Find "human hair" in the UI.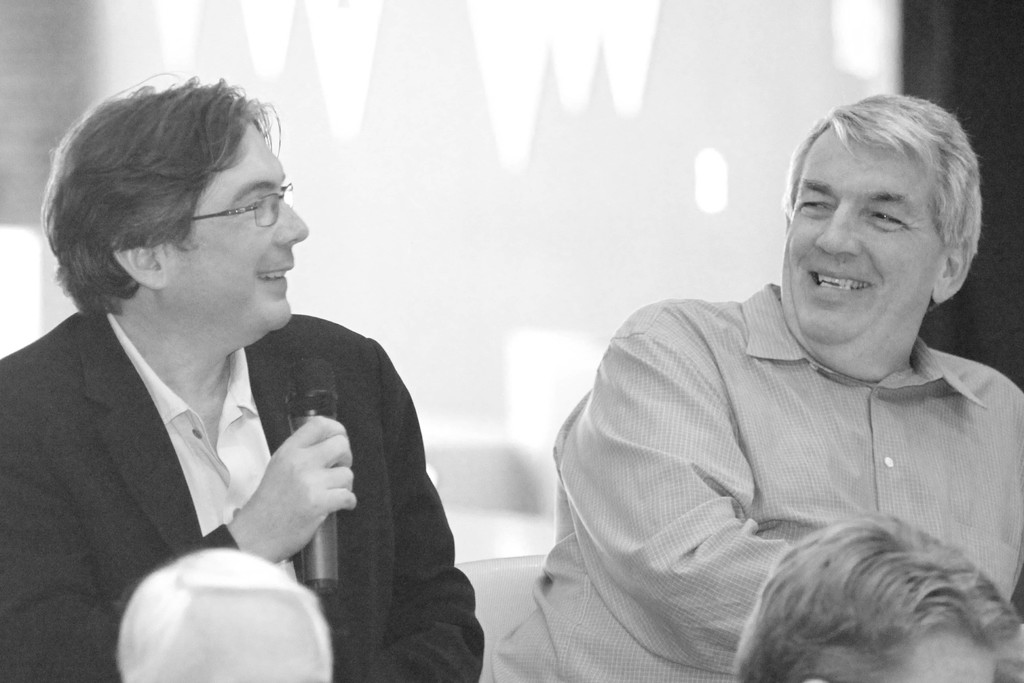
UI element at rect(735, 512, 1023, 682).
